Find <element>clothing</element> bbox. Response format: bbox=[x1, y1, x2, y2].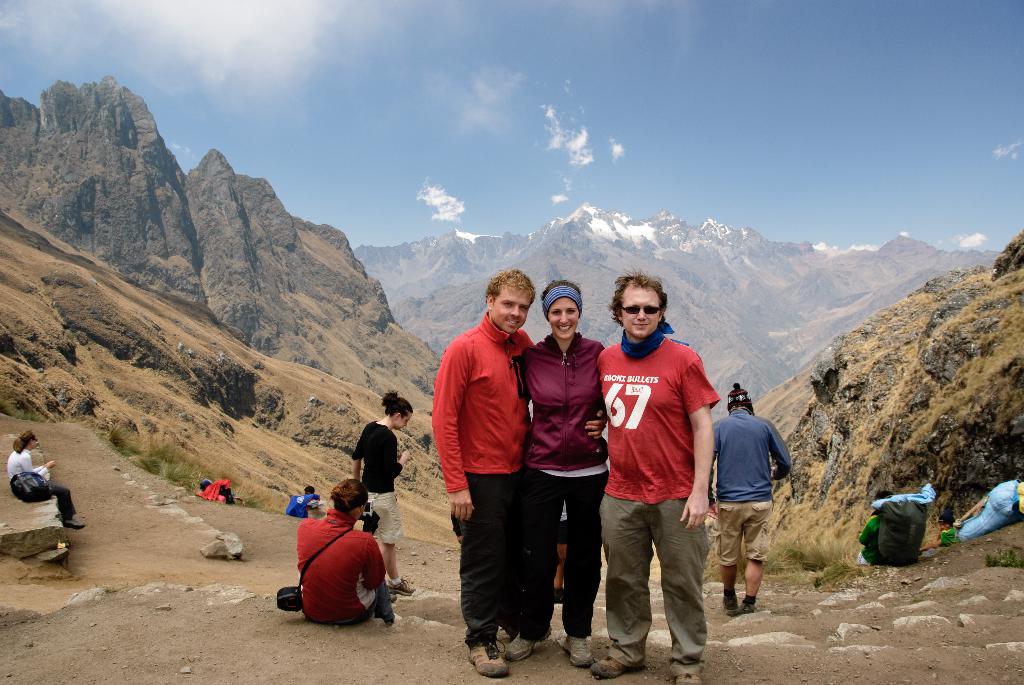
bbox=[439, 283, 542, 610].
